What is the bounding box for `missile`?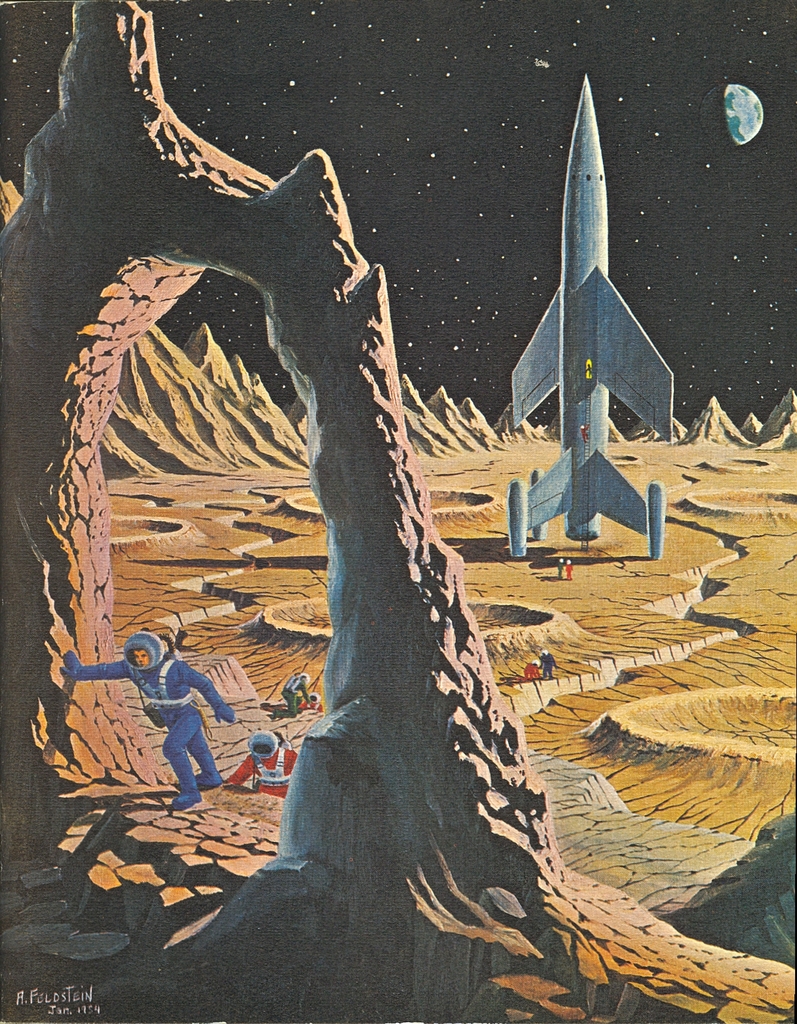
[499, 74, 693, 593].
